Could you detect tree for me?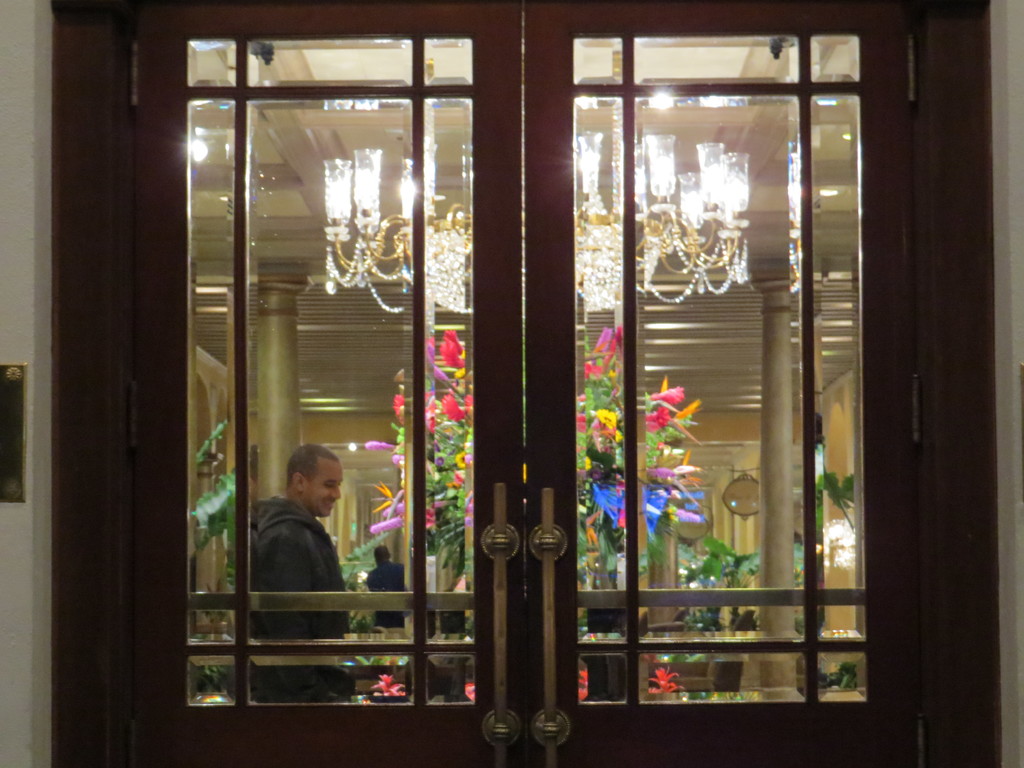
Detection result: bbox(399, 321, 690, 621).
